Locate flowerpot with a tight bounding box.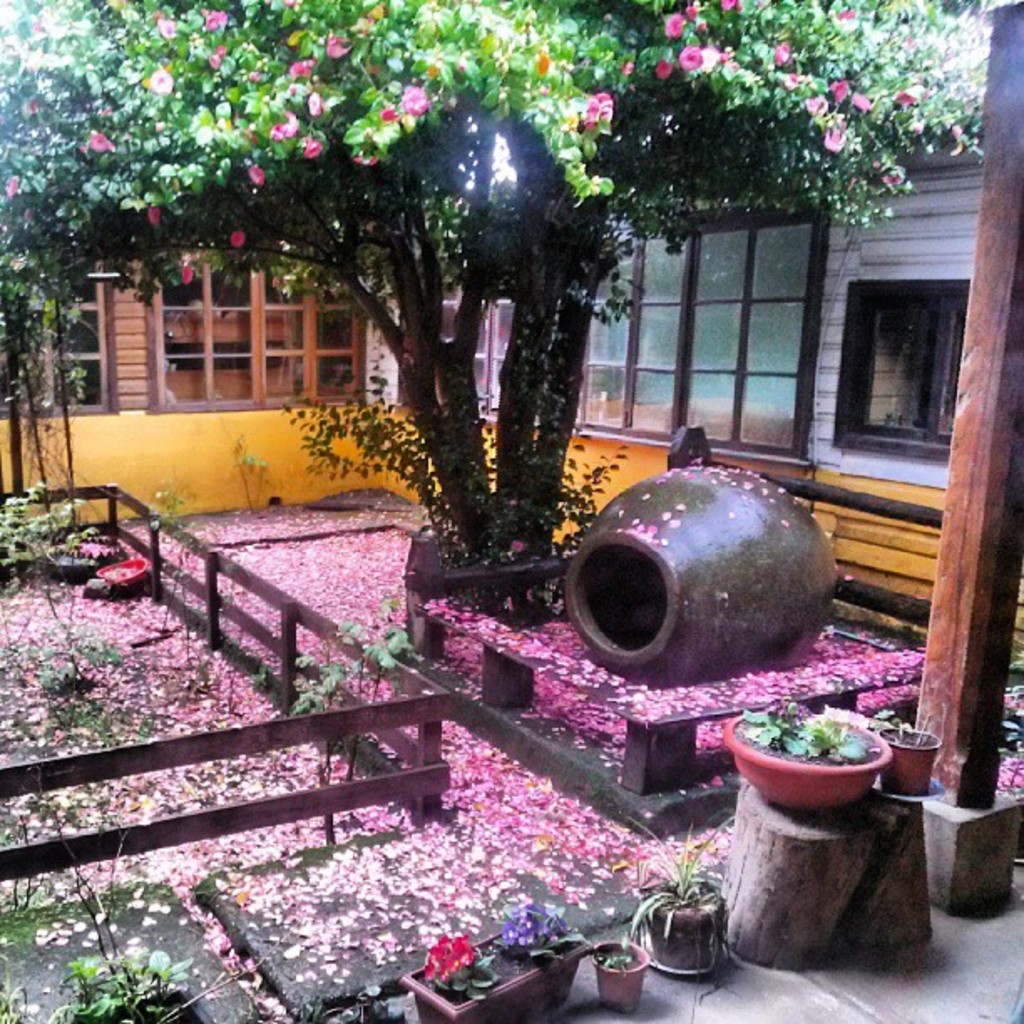
(left=872, top=718, right=940, bottom=796).
